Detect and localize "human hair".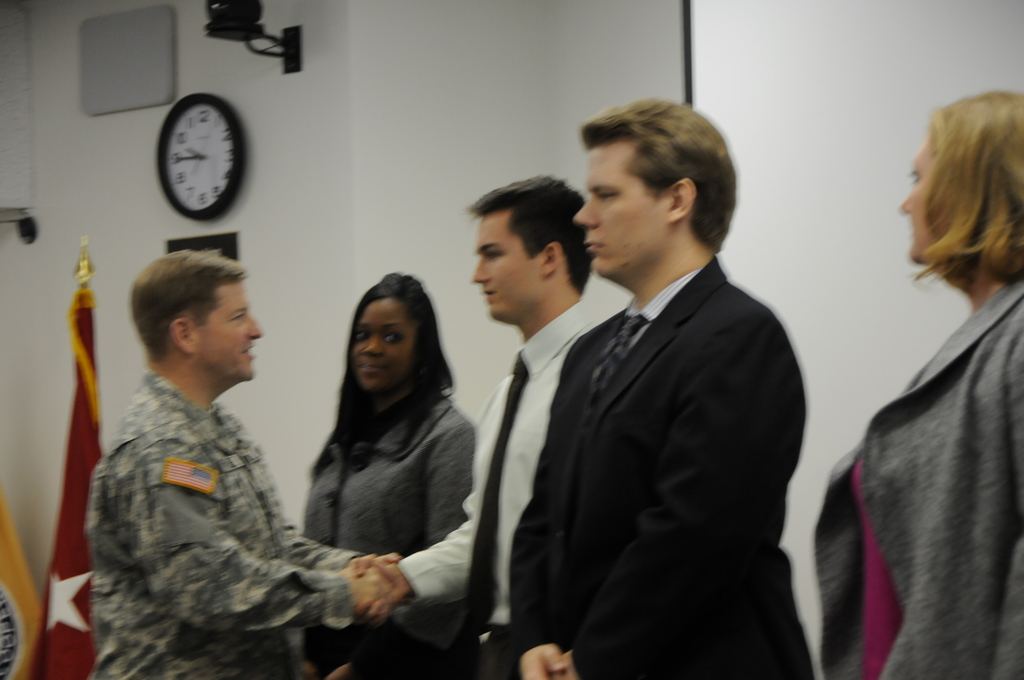
Localized at x1=131 y1=249 x2=250 y2=362.
